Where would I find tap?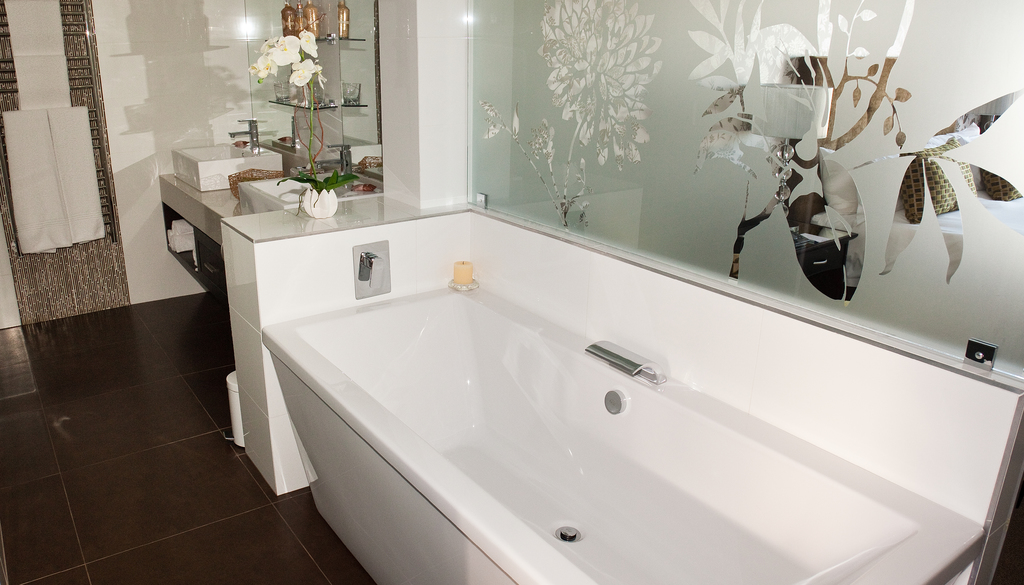
At l=225, t=116, r=261, b=156.
